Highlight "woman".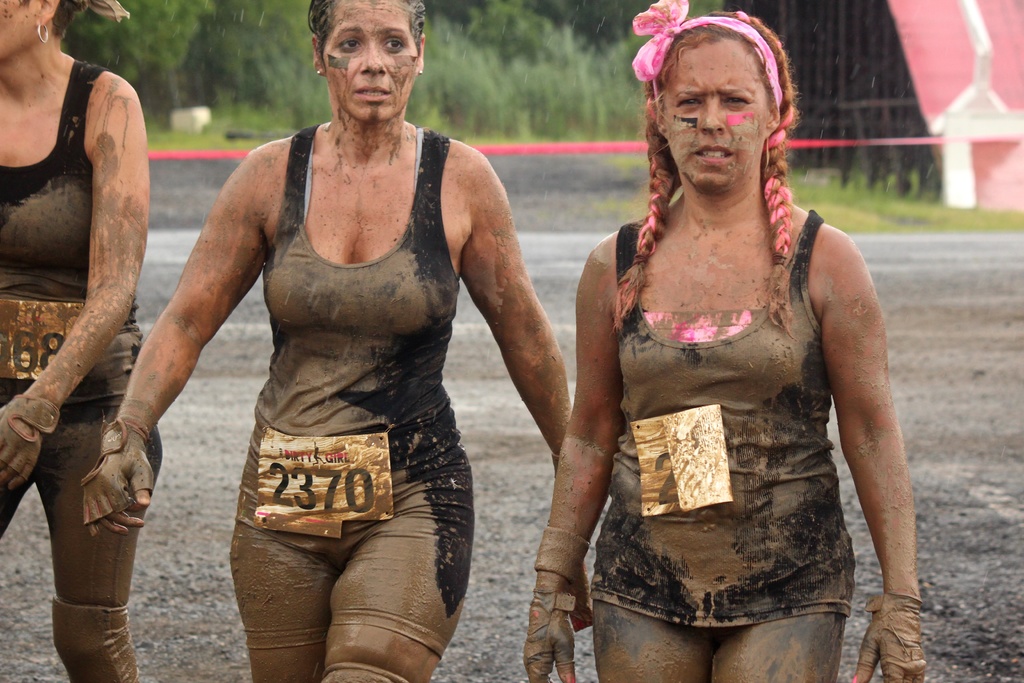
Highlighted region: {"left": 0, "top": 0, "right": 164, "bottom": 682}.
